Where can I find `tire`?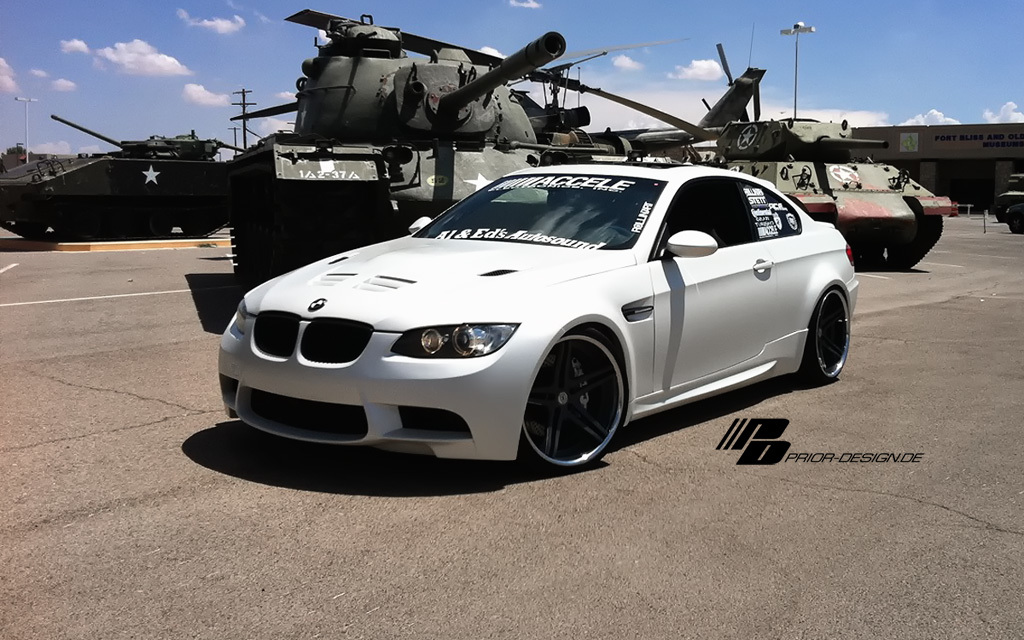
You can find it at x1=513, y1=324, x2=627, y2=472.
